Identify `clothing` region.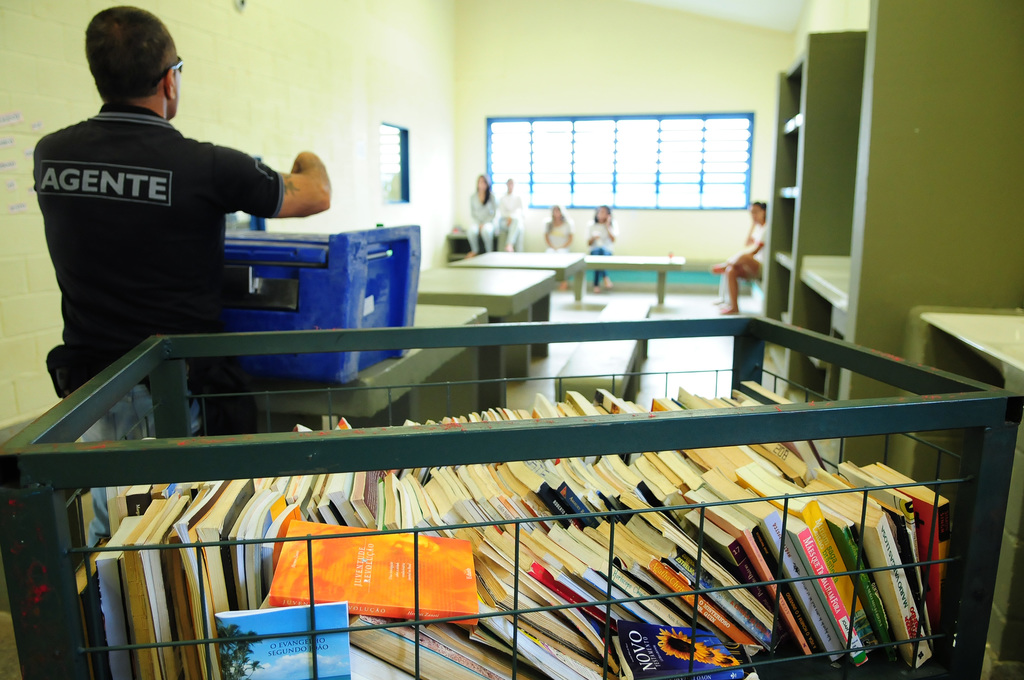
Region: <box>742,219,765,281</box>.
